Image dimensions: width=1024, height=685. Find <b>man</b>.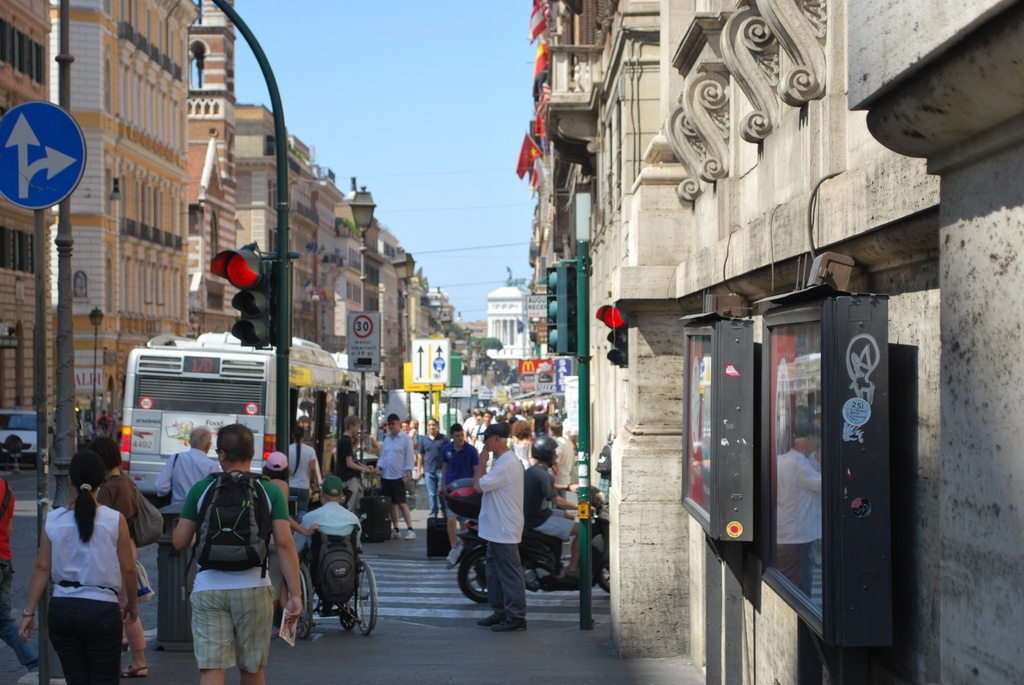
{"x1": 546, "y1": 421, "x2": 573, "y2": 498}.
